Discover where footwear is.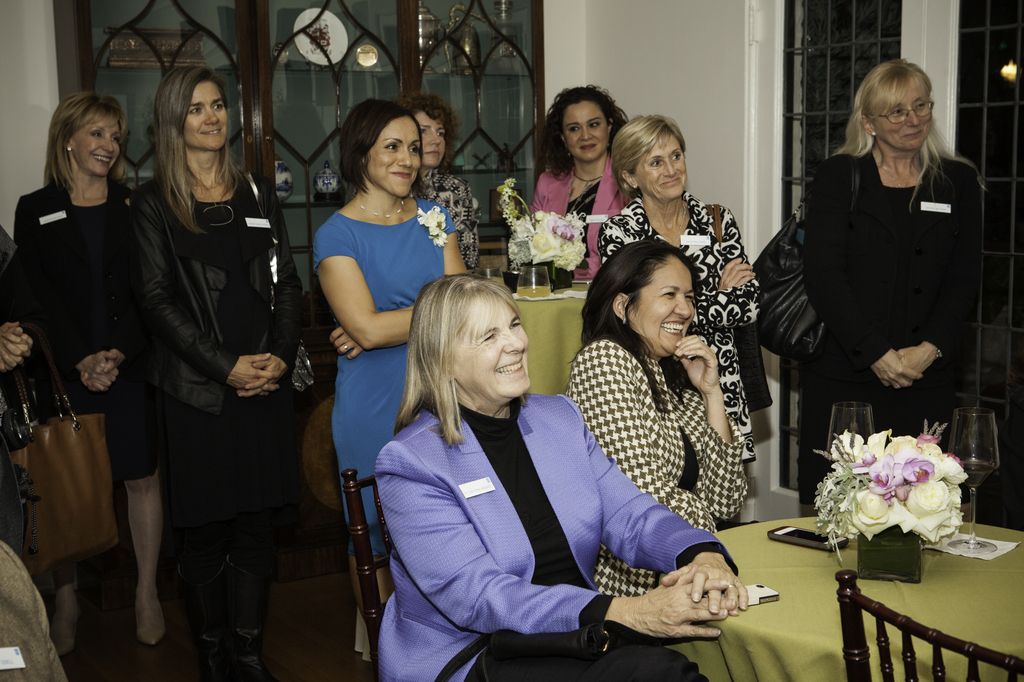
Discovered at l=130, t=592, r=167, b=666.
